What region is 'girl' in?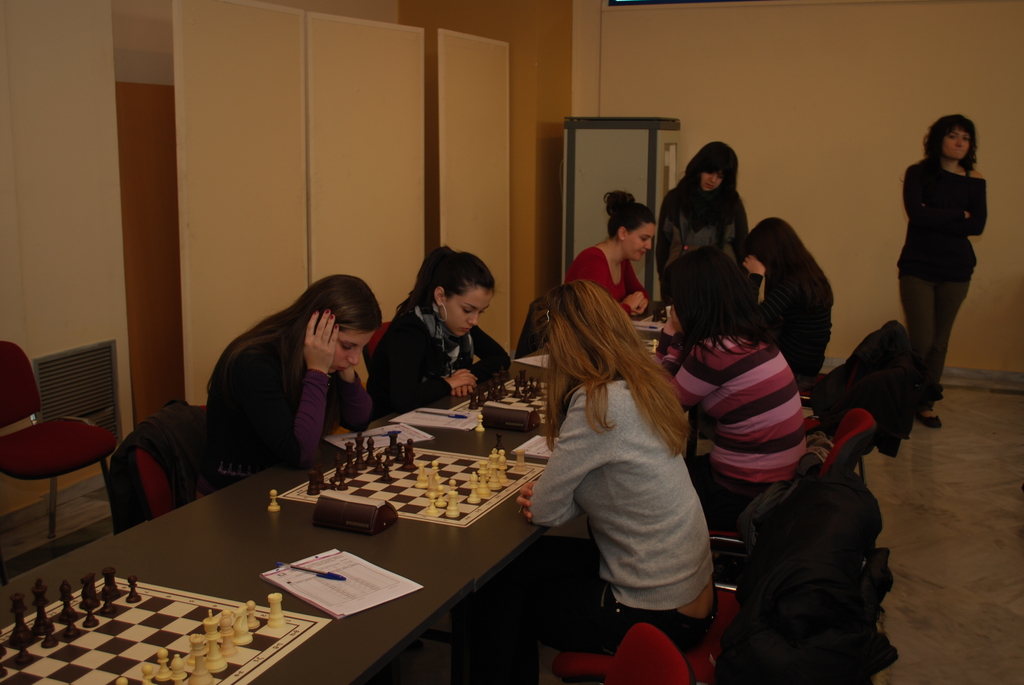
(x1=365, y1=245, x2=510, y2=417).
